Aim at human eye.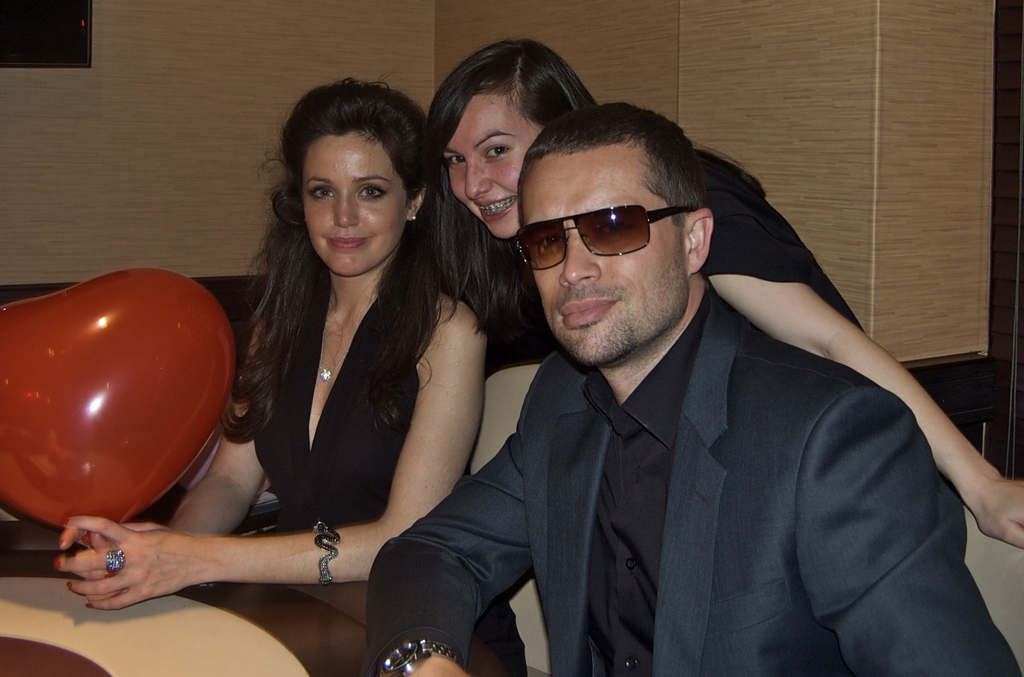
Aimed at pyautogui.locateOnScreen(357, 181, 387, 202).
